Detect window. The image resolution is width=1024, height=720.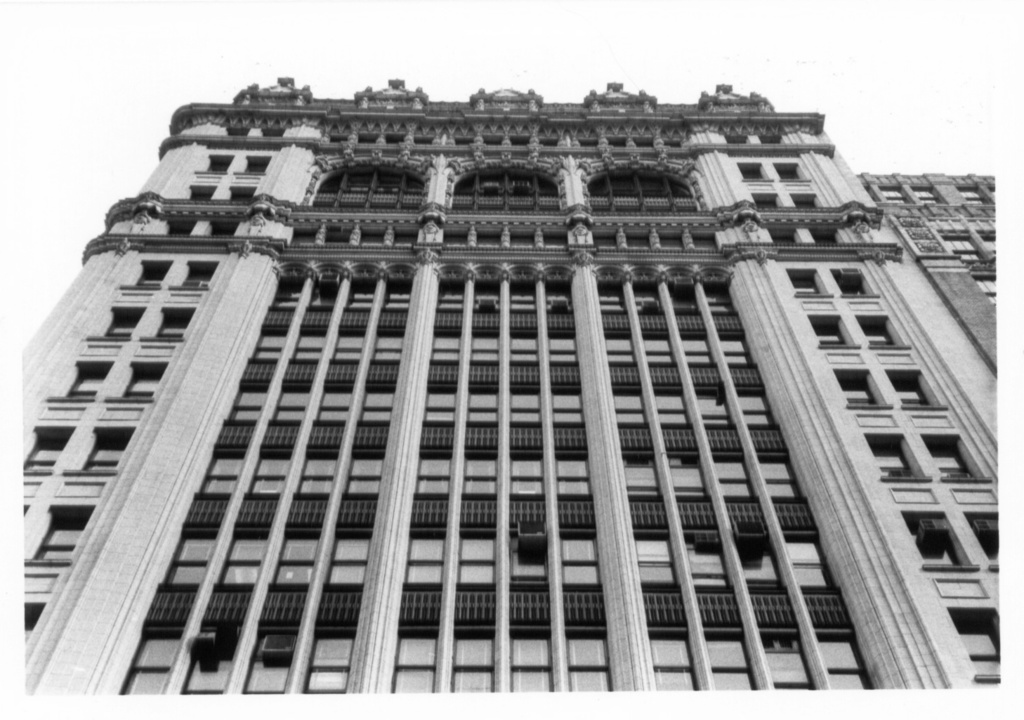
BBox(425, 393, 453, 417).
